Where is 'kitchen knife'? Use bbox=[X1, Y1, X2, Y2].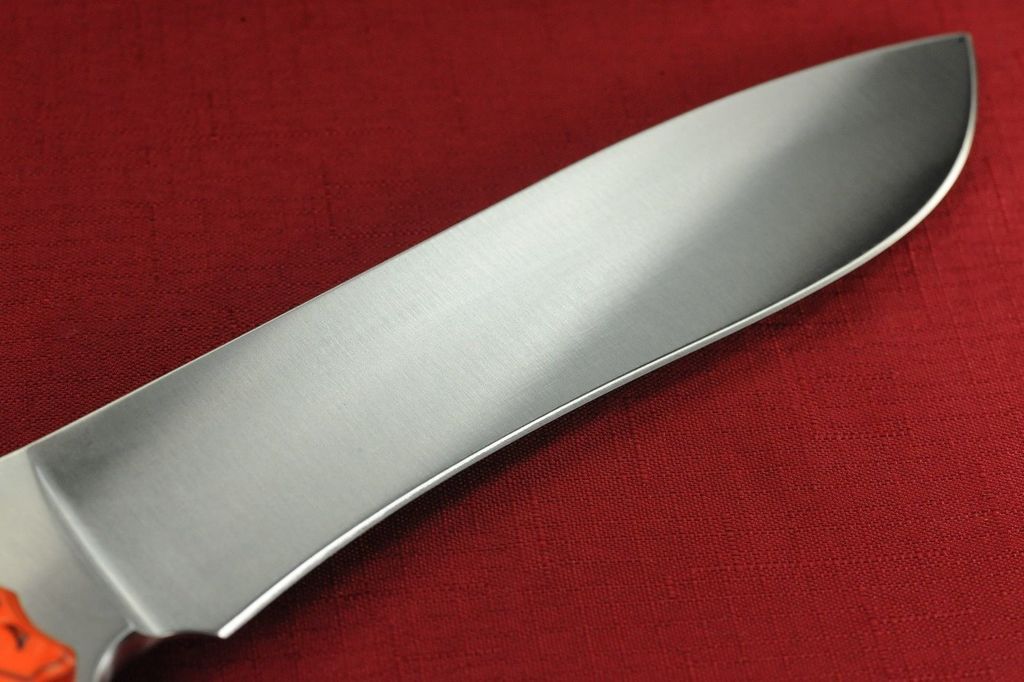
bbox=[0, 29, 966, 681].
